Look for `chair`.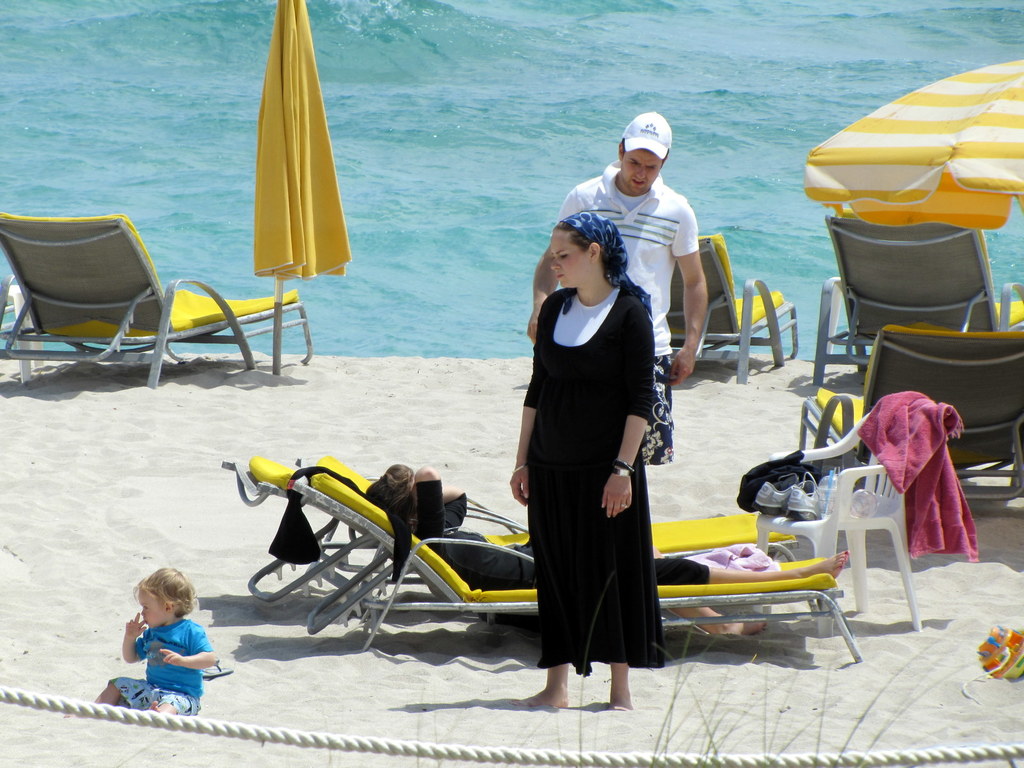
Found: region(810, 205, 1023, 383).
